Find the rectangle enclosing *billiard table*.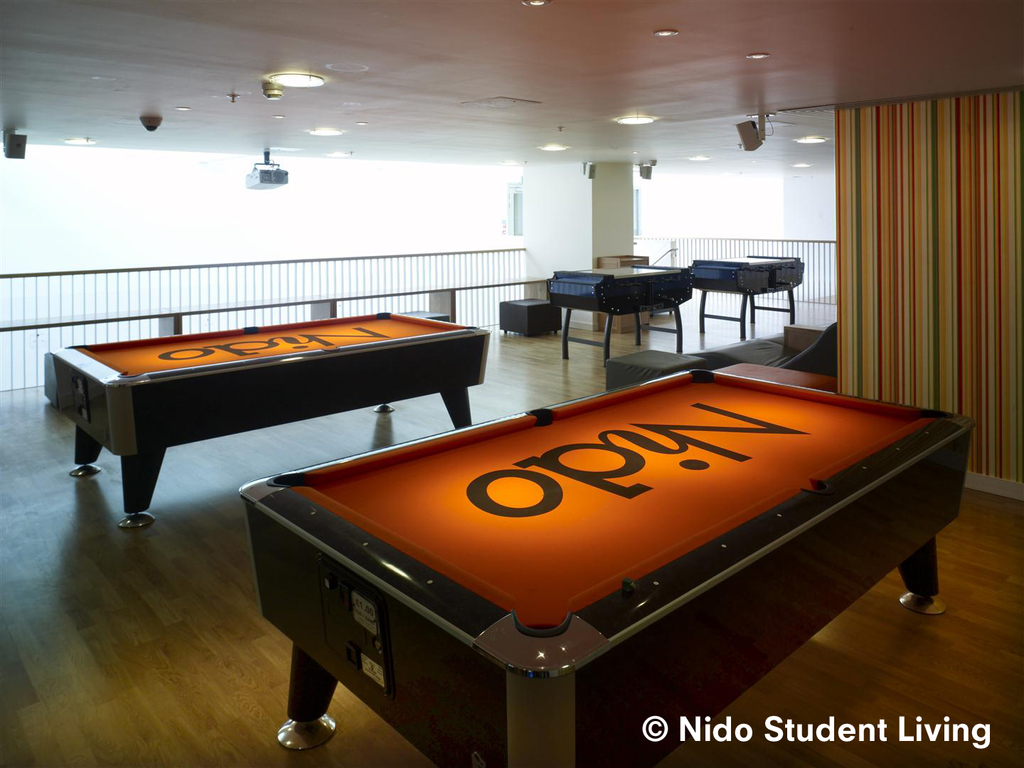
[x1=47, y1=309, x2=493, y2=528].
